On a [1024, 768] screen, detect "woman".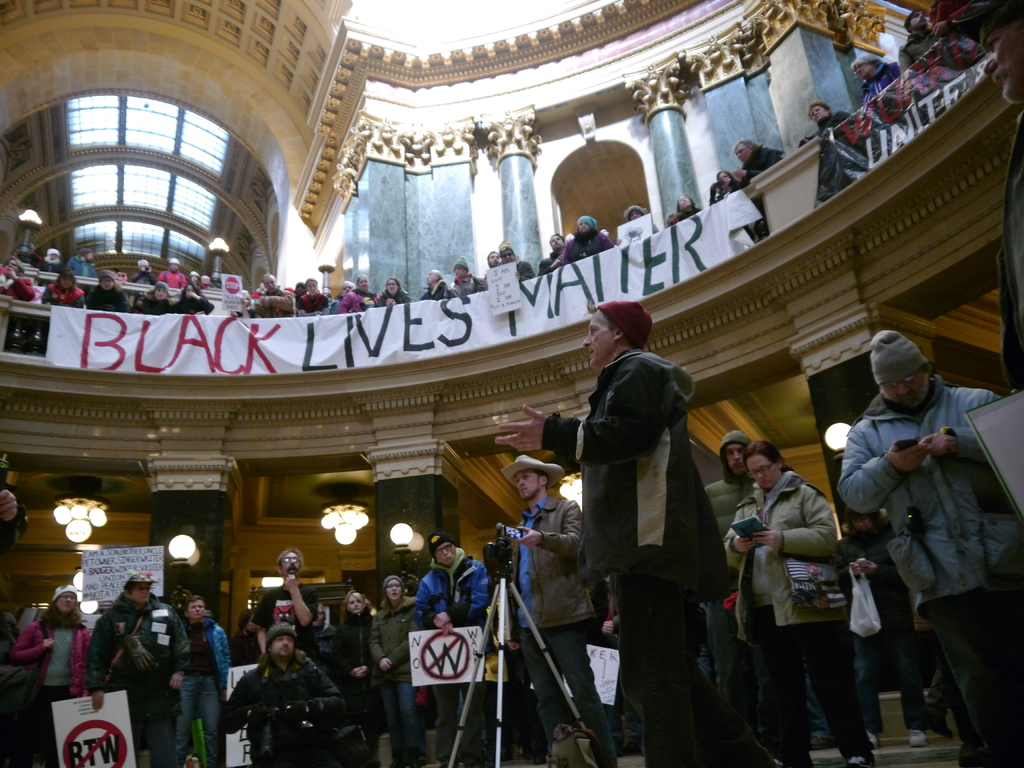
[left=40, top=271, right=86, bottom=307].
